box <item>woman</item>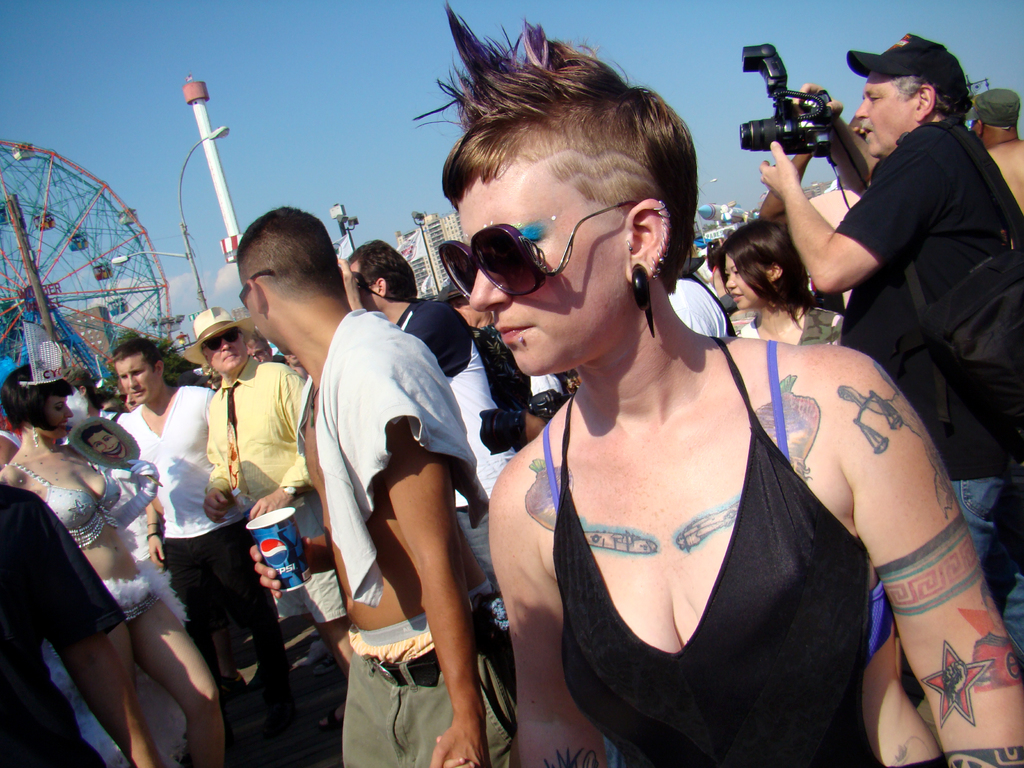
715:220:845:344
